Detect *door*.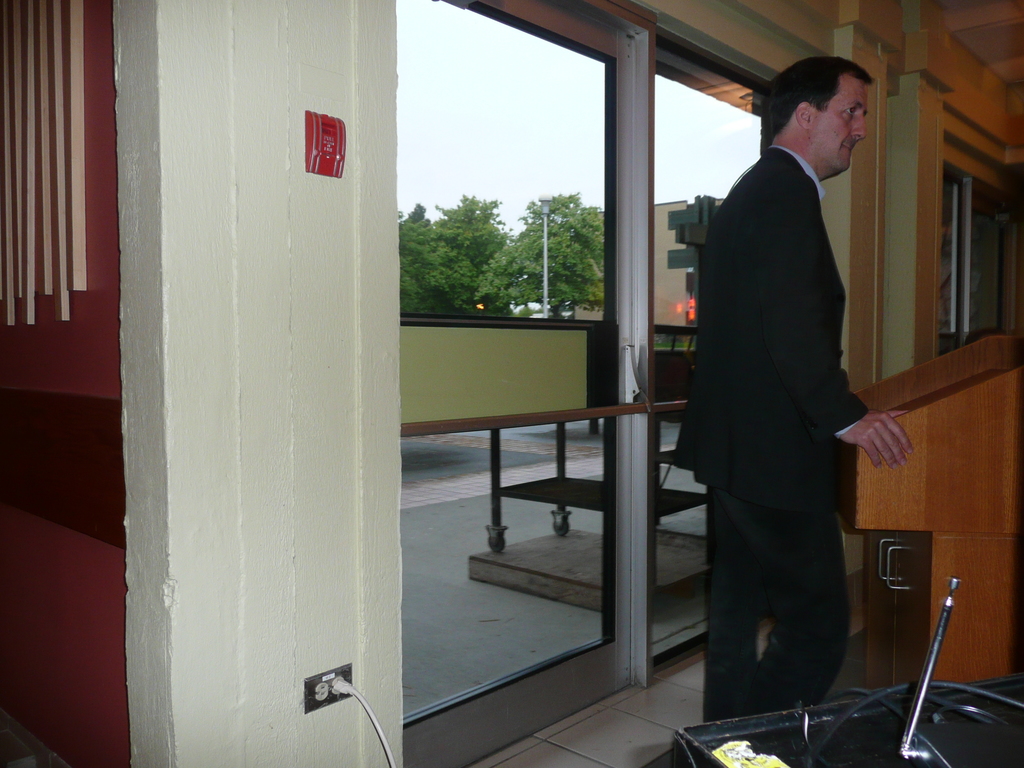
Detected at rect(407, 0, 776, 767).
